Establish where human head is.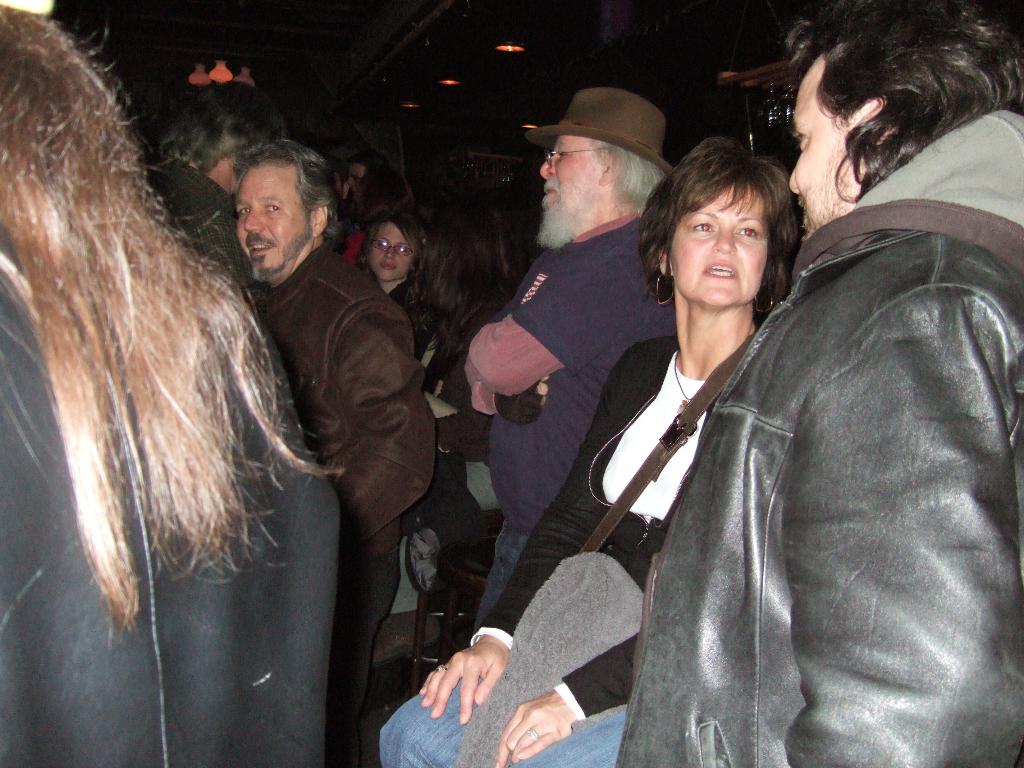
Established at {"left": 342, "top": 147, "right": 403, "bottom": 221}.
